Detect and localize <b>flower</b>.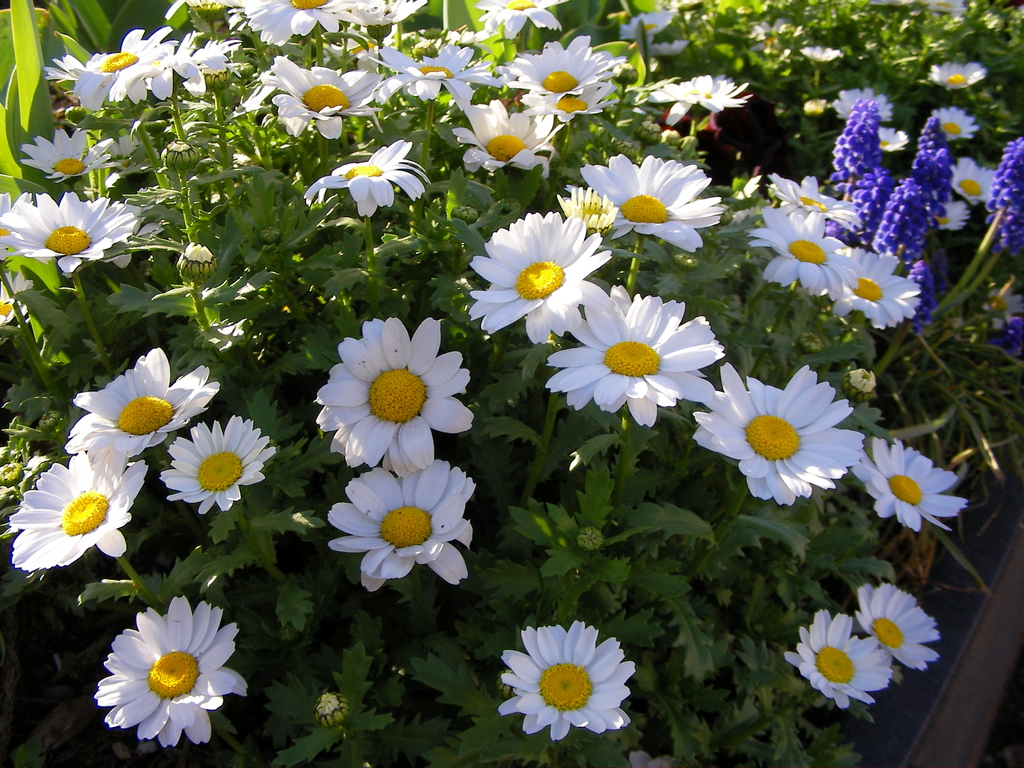
Localized at left=92, top=602, right=241, bottom=748.
